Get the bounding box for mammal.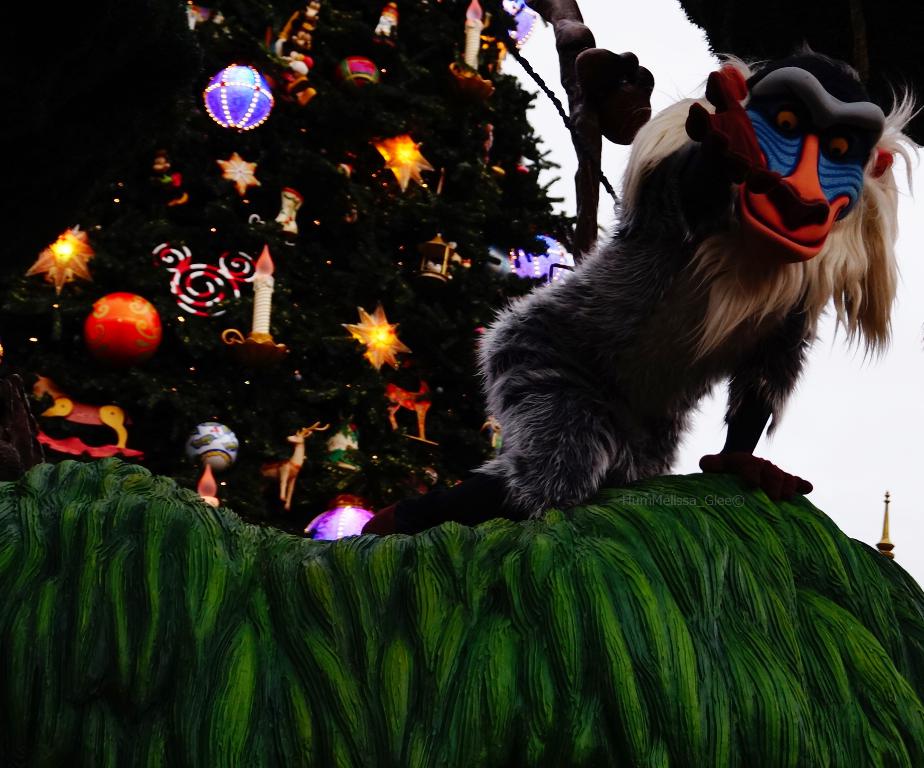
bbox=(259, 420, 327, 508).
